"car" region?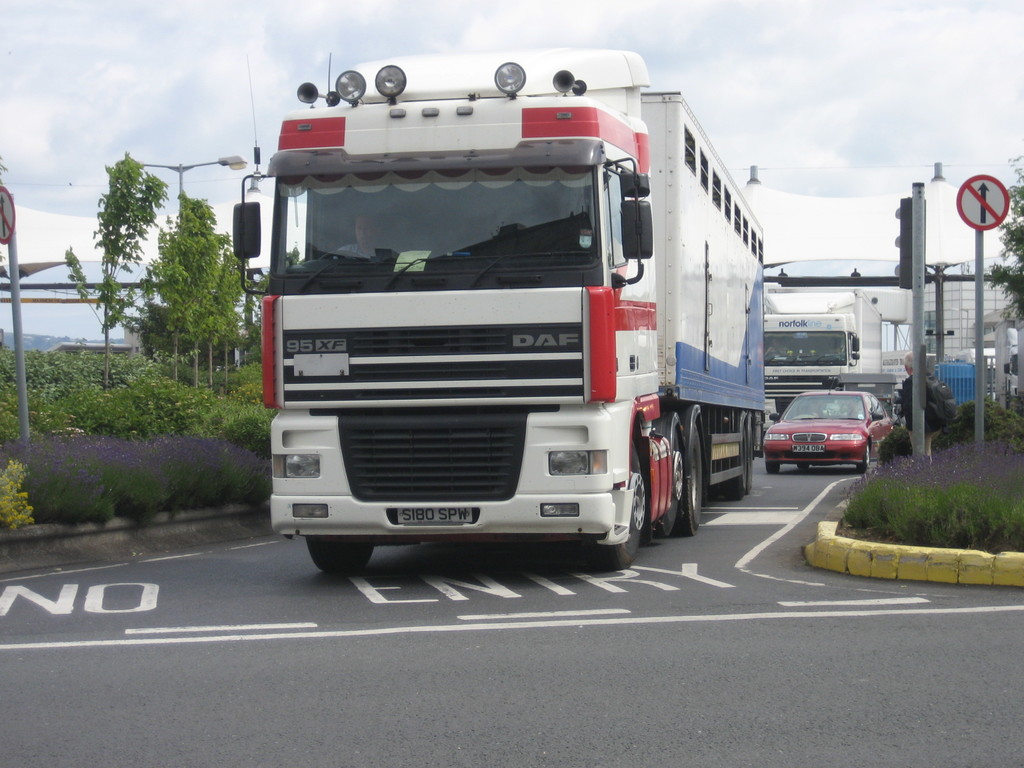
l=758, t=384, r=888, b=486
